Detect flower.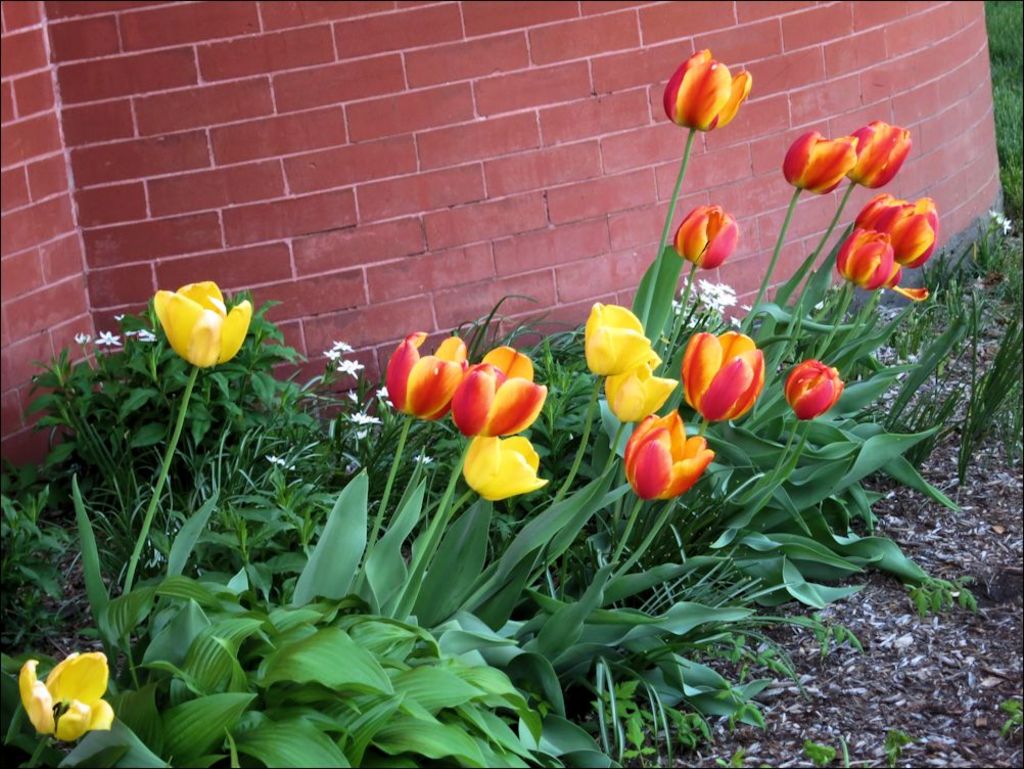
Detected at bbox(387, 328, 468, 421).
